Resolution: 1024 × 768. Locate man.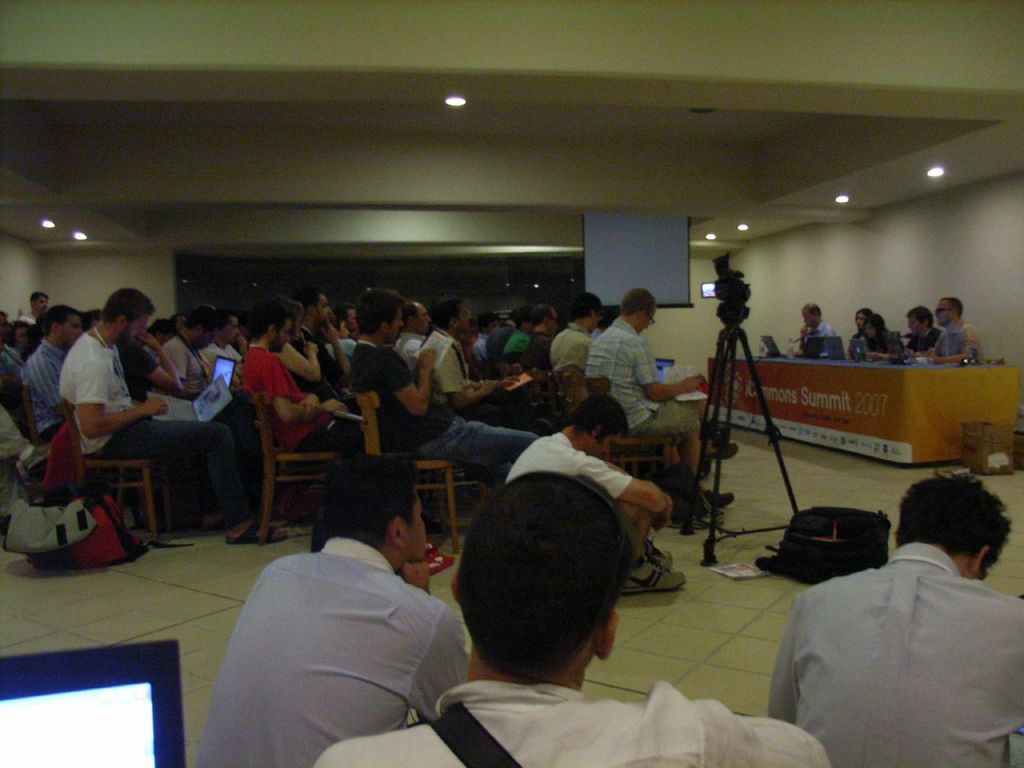
[189, 409, 497, 762].
